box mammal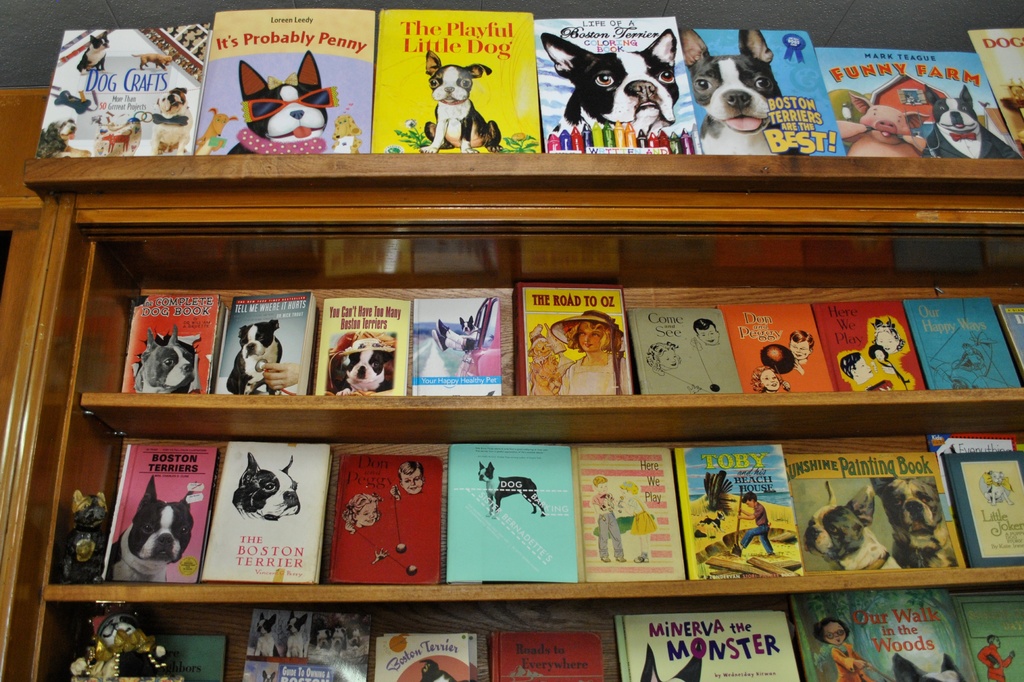
<region>134, 54, 174, 66</region>
